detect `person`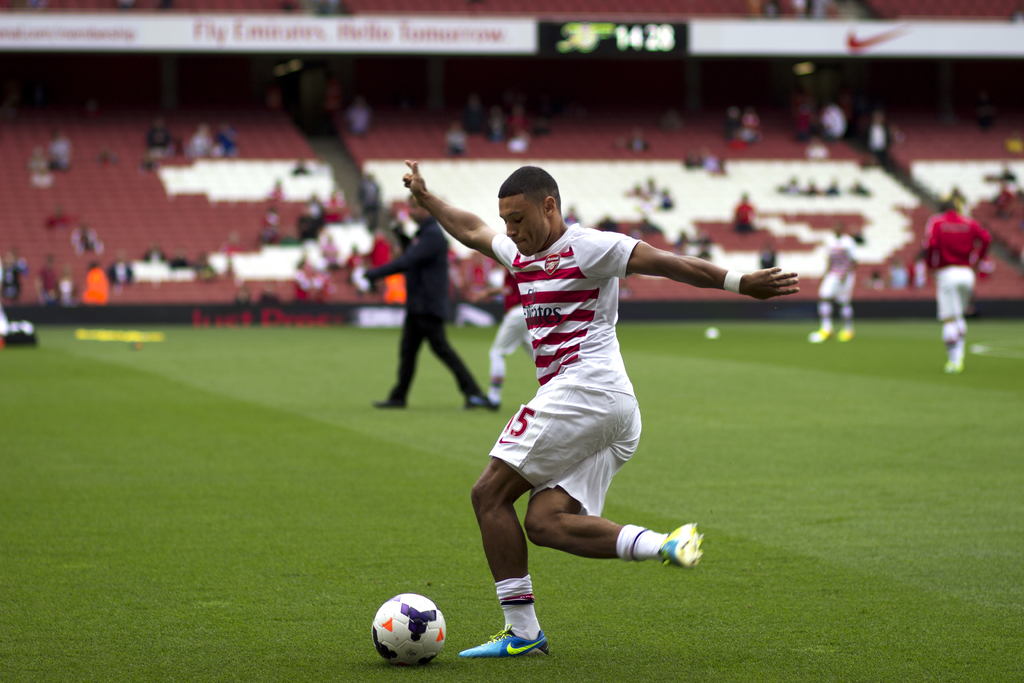
[72,226,102,251]
